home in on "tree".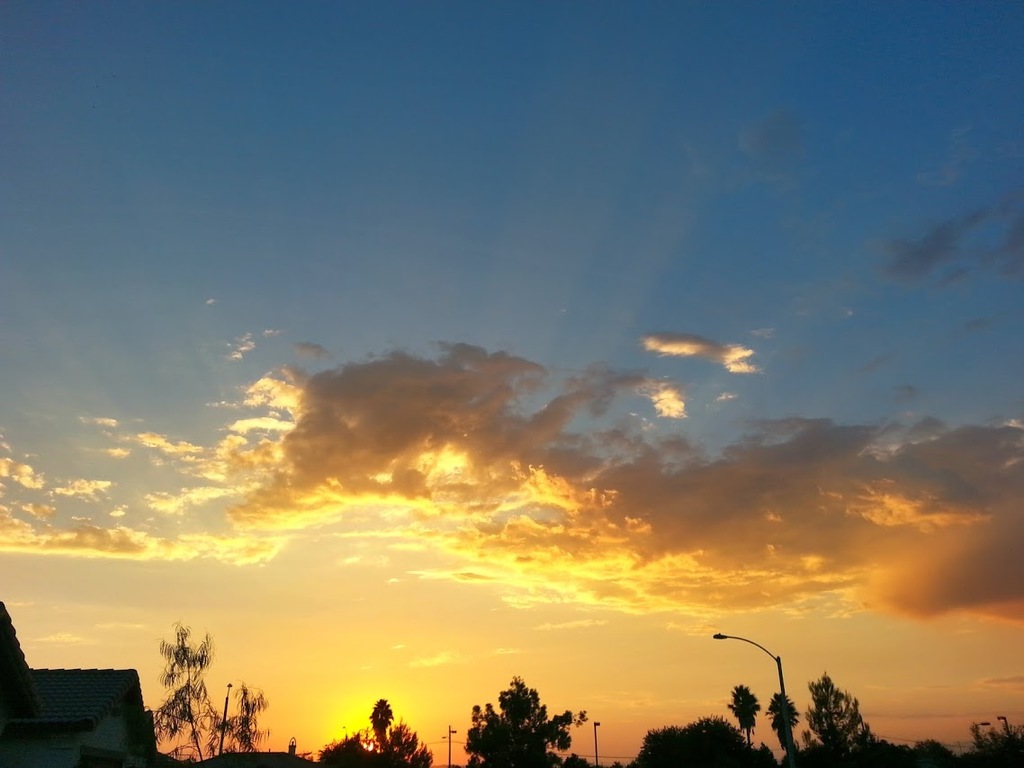
Homed in at 767, 688, 801, 767.
